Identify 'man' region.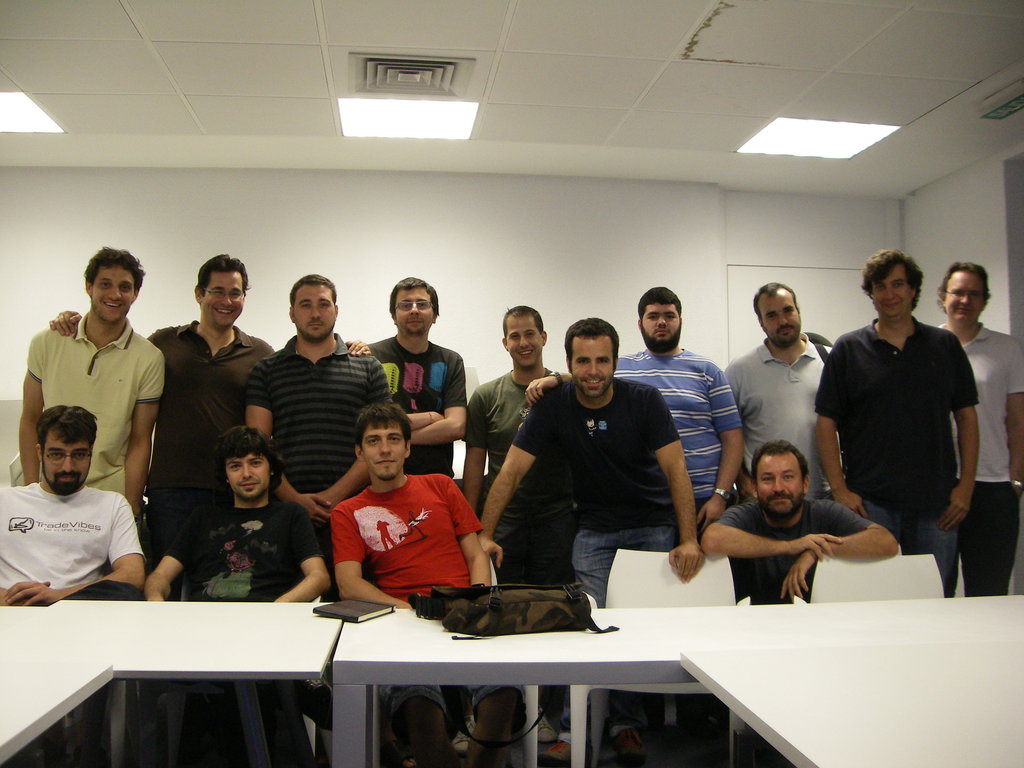
Region: locate(138, 423, 333, 604).
